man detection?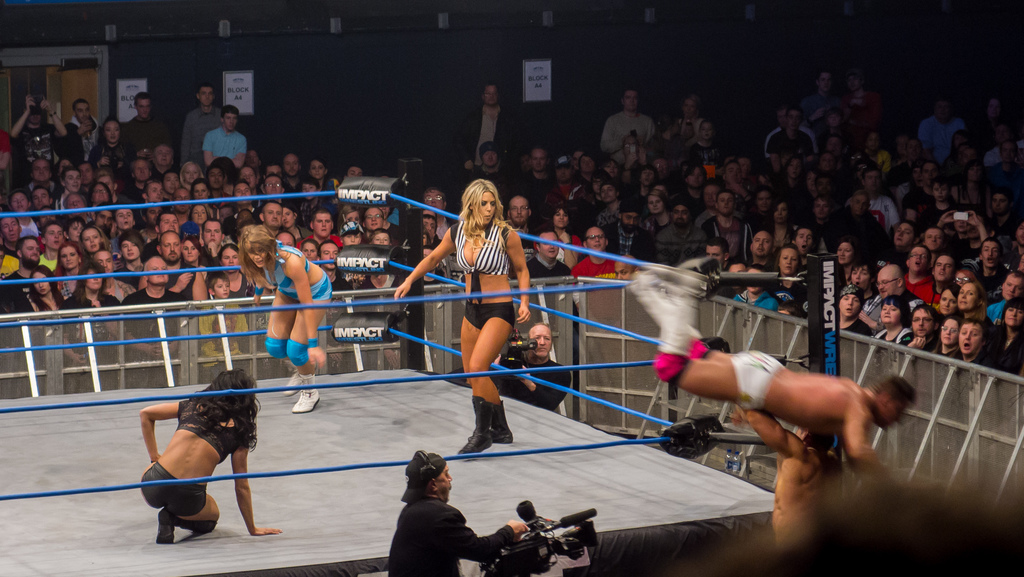
region(4, 239, 49, 319)
